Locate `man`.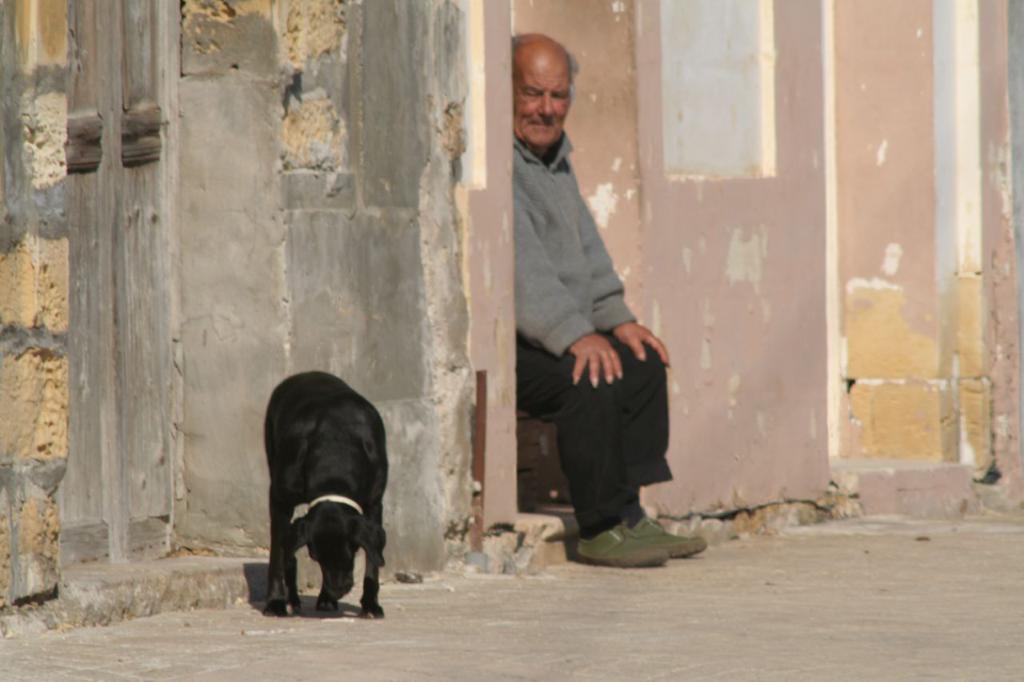
Bounding box: bbox=(504, 110, 695, 558).
